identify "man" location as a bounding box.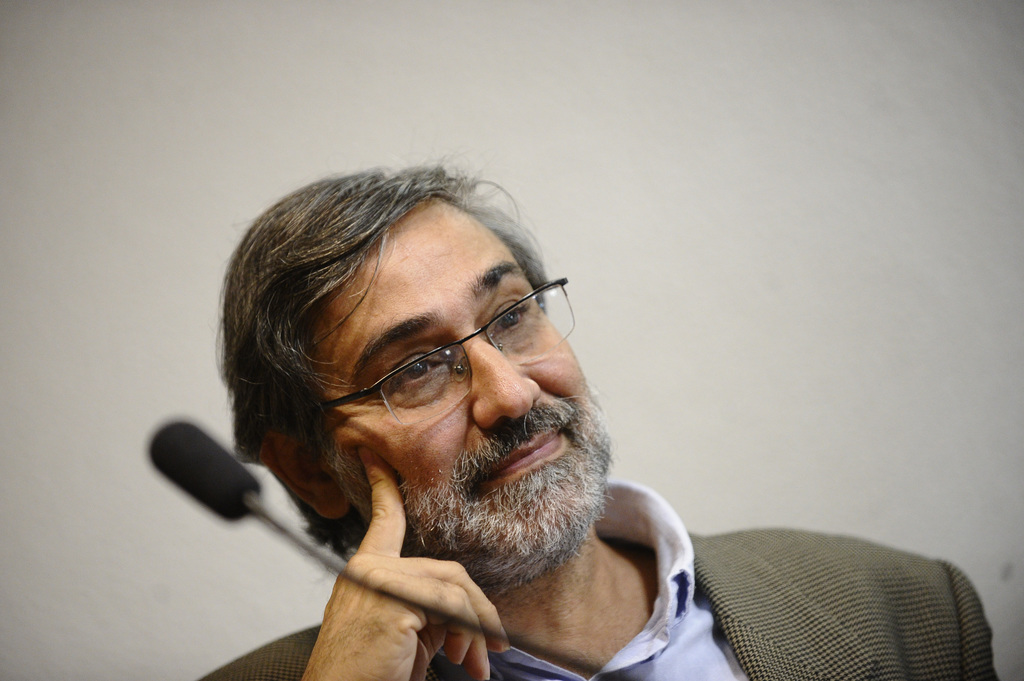
box=[114, 159, 863, 680].
